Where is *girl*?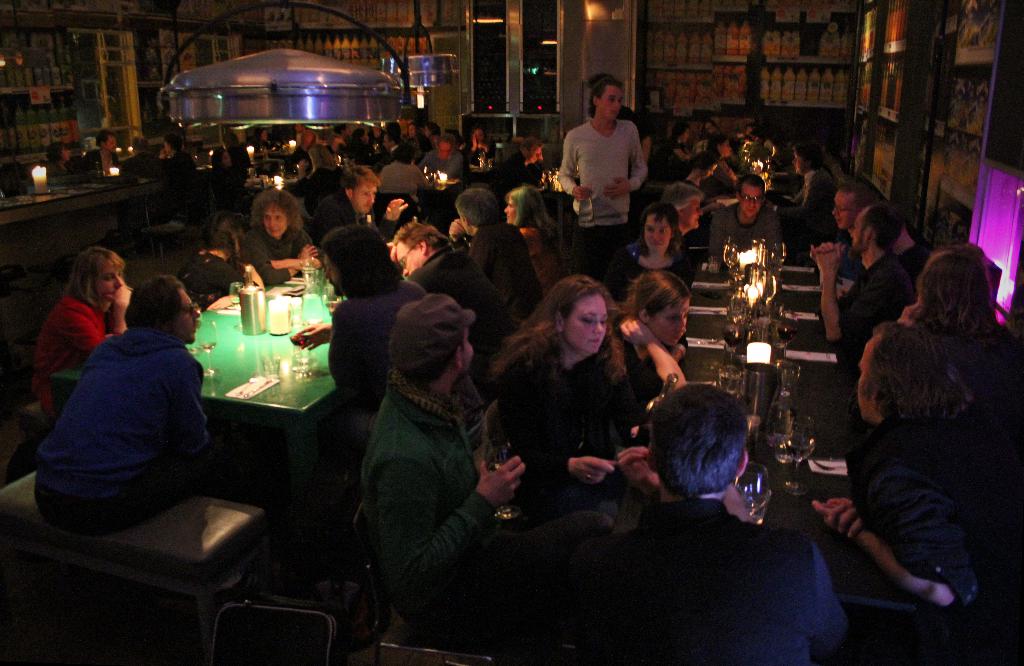
box=[617, 263, 688, 400].
